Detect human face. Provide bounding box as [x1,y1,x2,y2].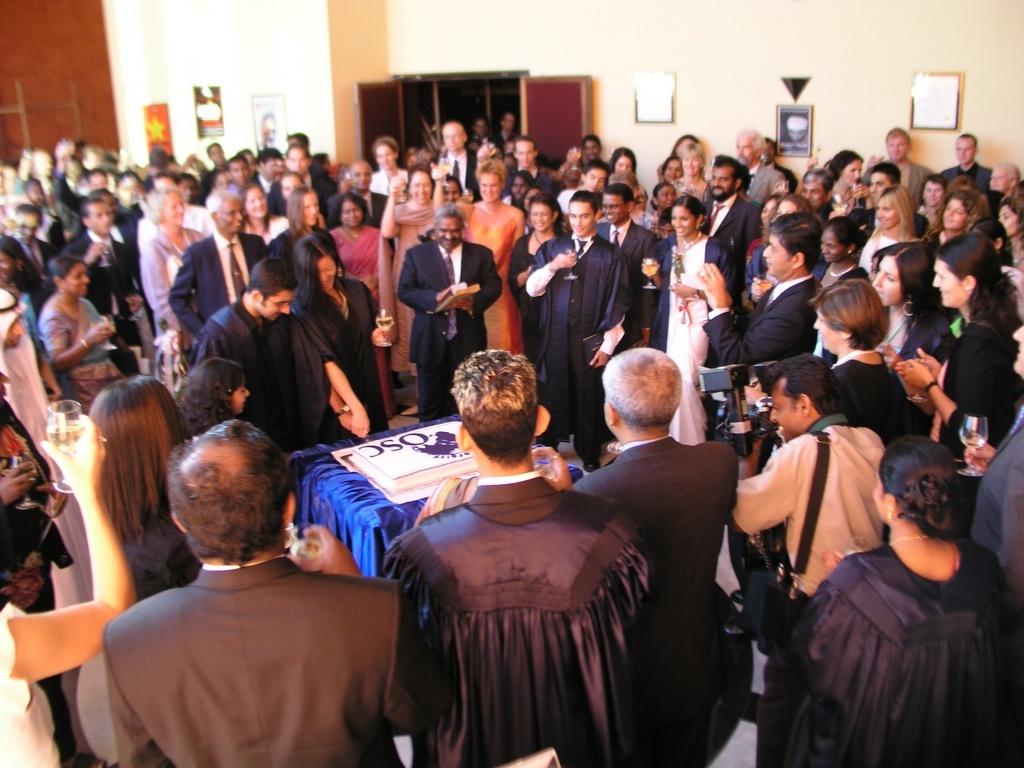
[445,124,464,151].
